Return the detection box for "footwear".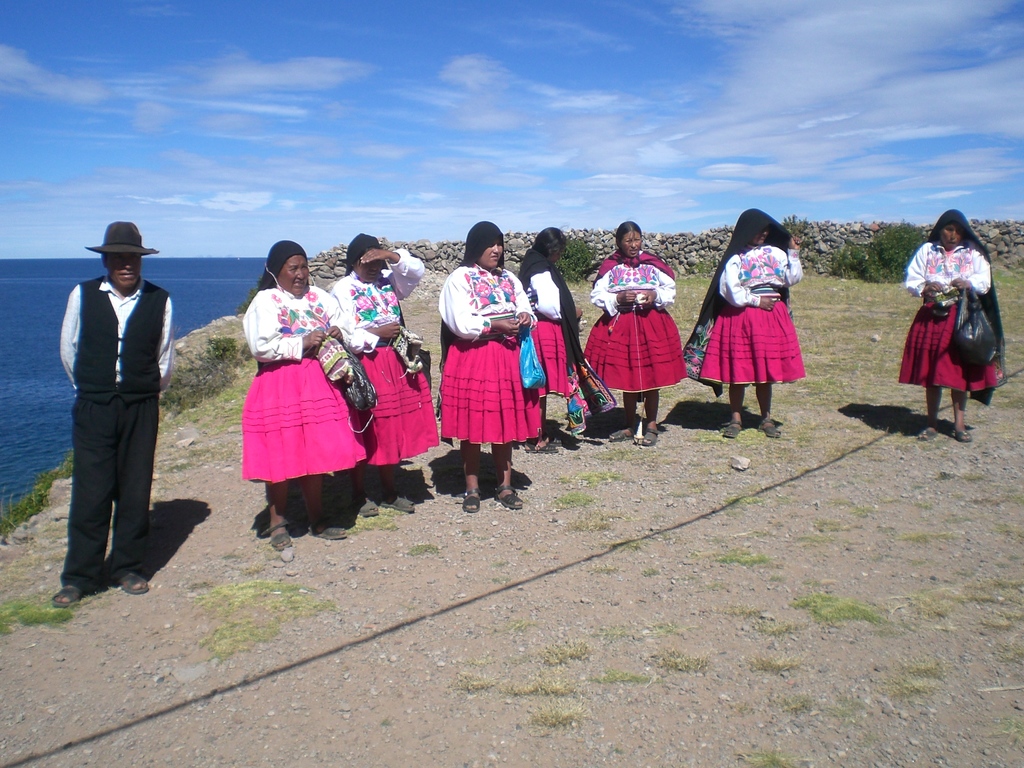
x1=916, y1=422, x2=938, y2=443.
